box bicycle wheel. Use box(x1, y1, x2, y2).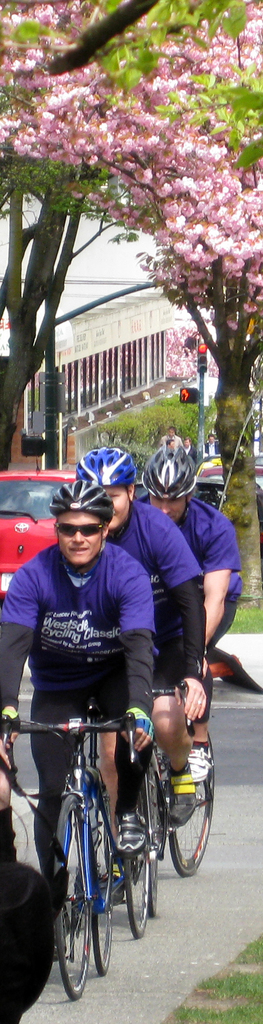
box(143, 776, 158, 922).
